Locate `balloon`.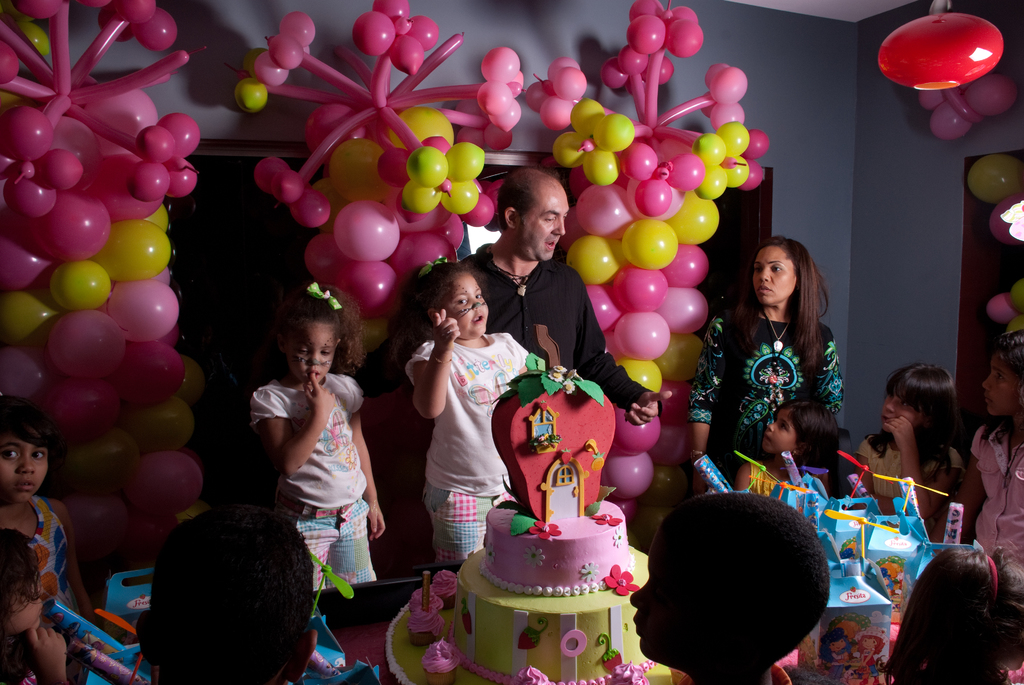
Bounding box: 294 52 373 106.
